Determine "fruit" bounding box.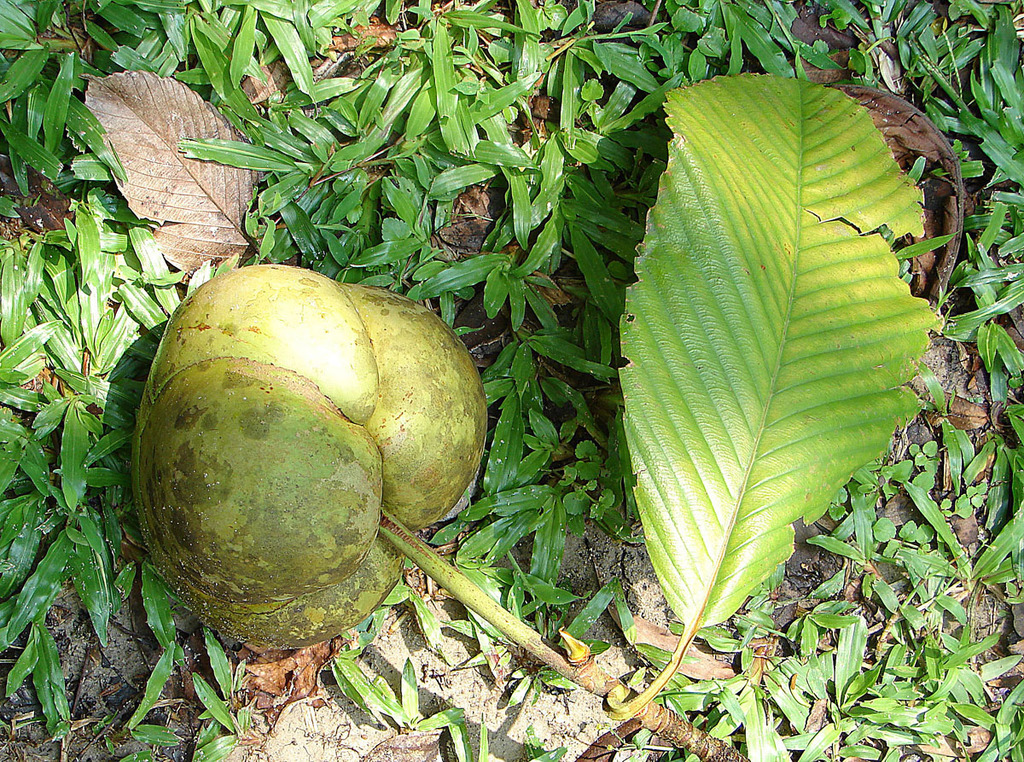
Determined: (left=120, top=269, right=486, bottom=654).
